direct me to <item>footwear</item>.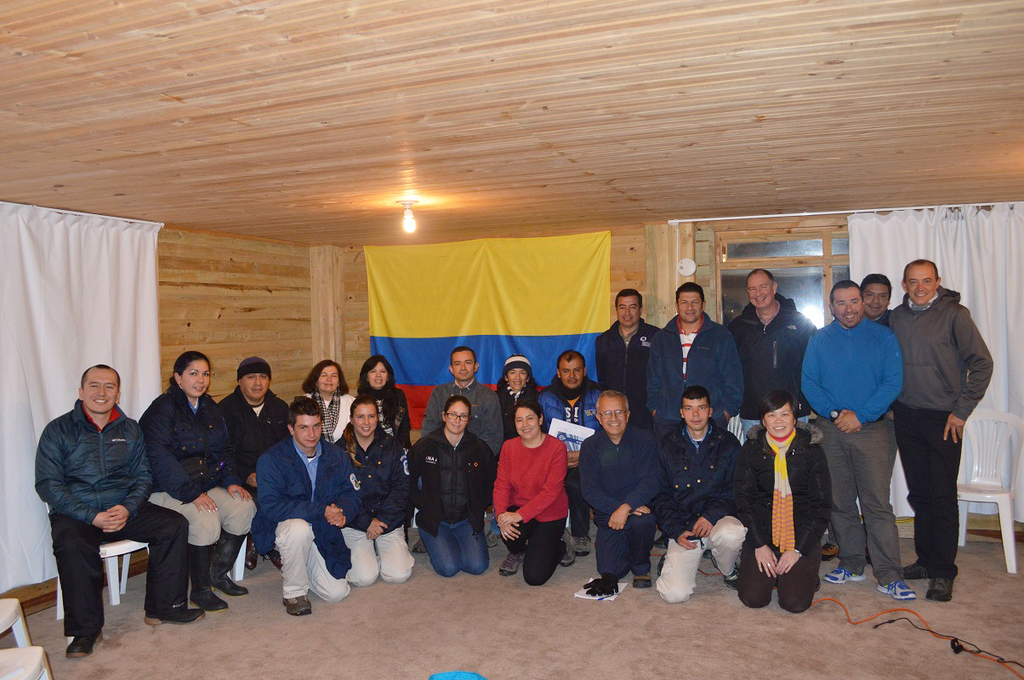
Direction: [143,611,208,632].
